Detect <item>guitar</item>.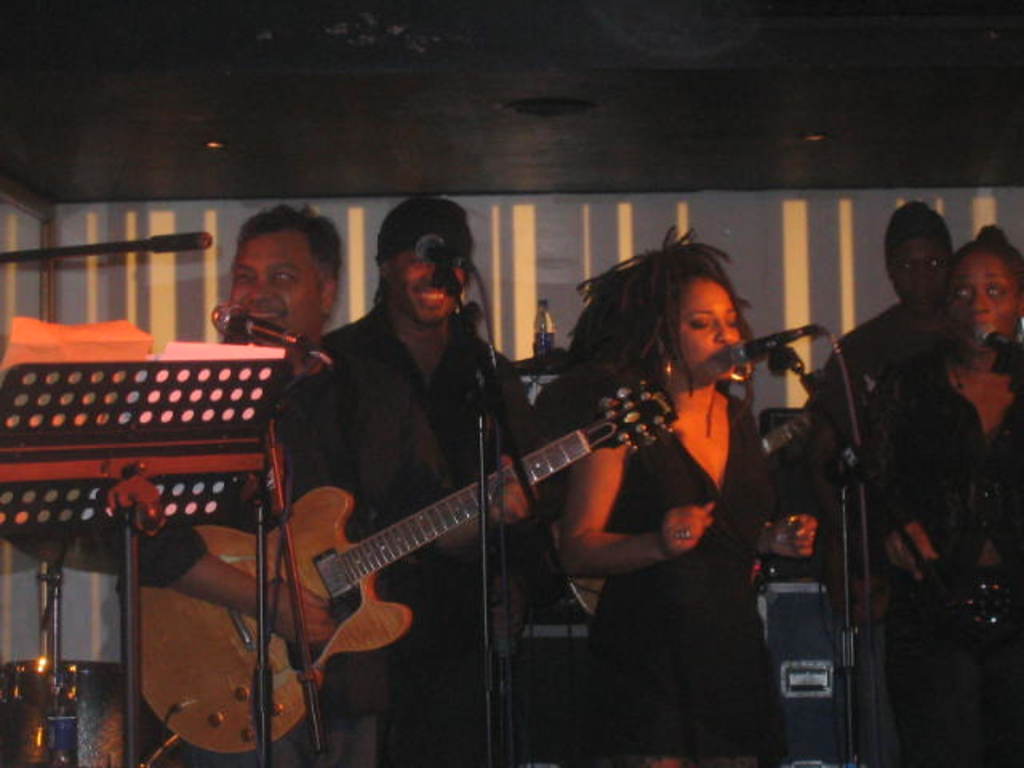
Detected at {"left": 138, "top": 378, "right": 678, "bottom": 763}.
